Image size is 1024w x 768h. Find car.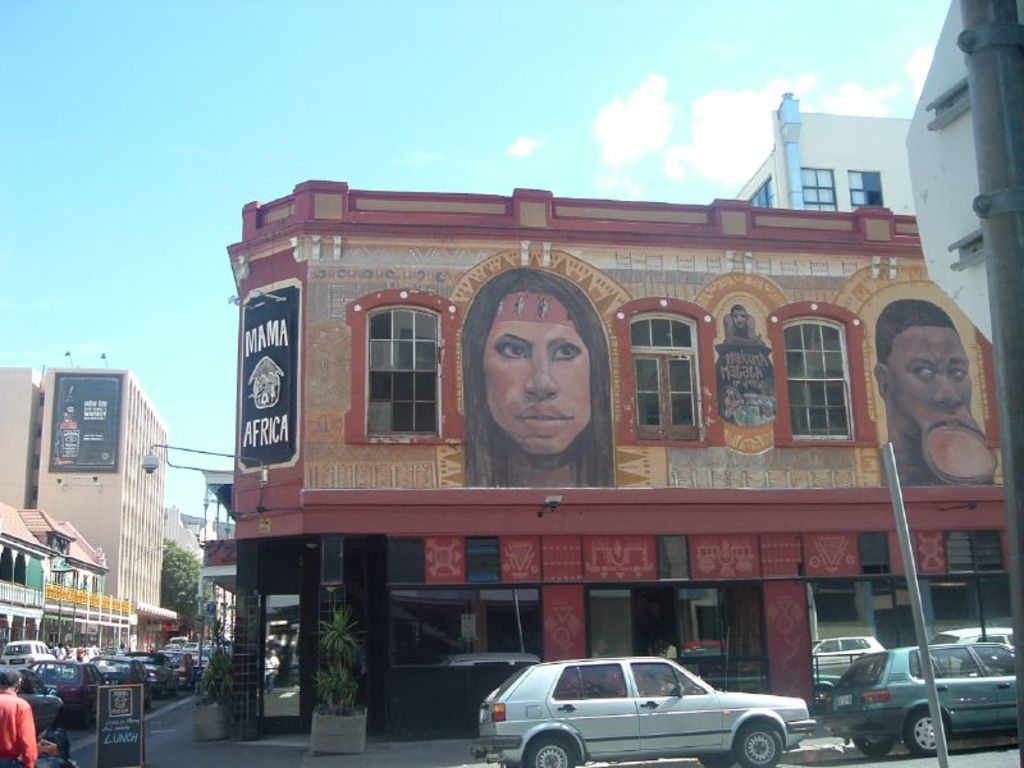
region(824, 641, 1019, 755).
